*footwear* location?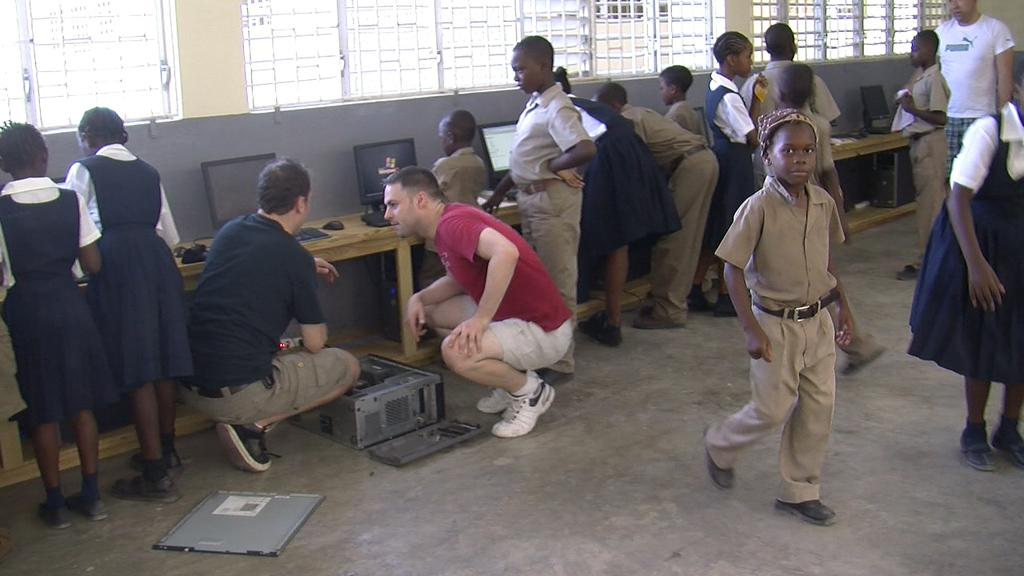
(x1=115, y1=474, x2=177, y2=499)
